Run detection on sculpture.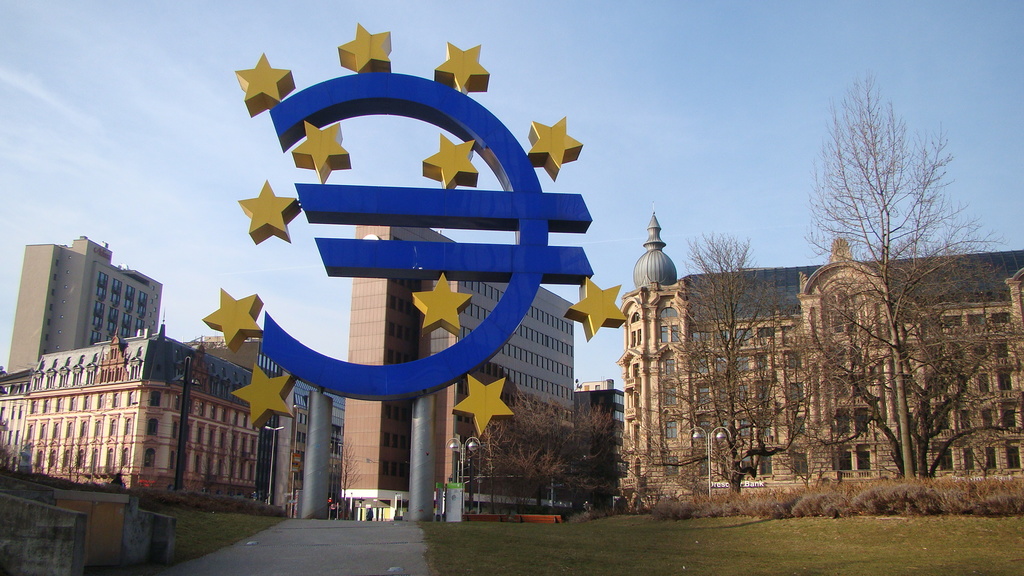
Result: (left=203, top=20, right=632, bottom=435).
